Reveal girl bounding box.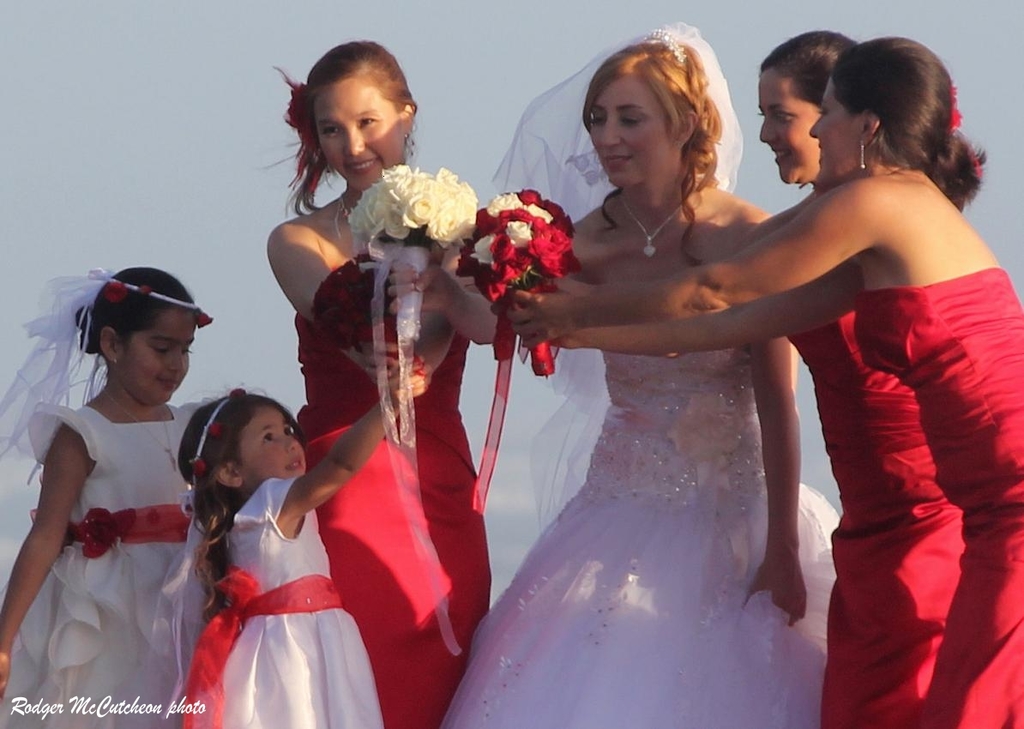
Revealed: box=[0, 260, 221, 728].
